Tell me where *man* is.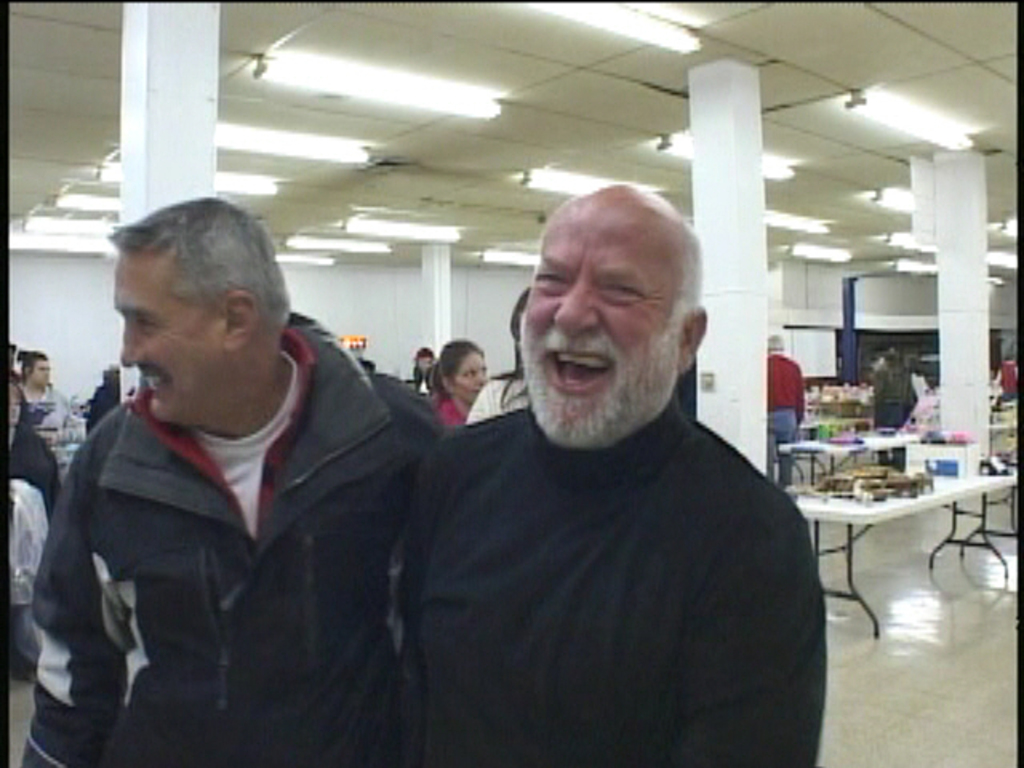
*man* is at <region>766, 330, 813, 480</region>.
